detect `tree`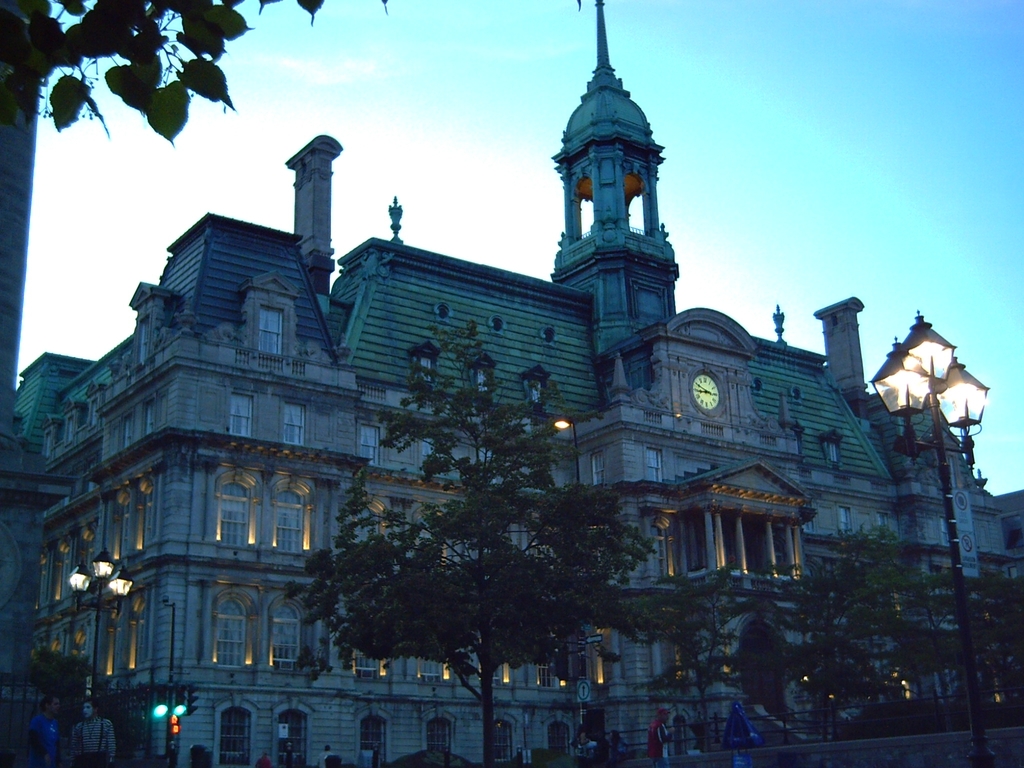
[left=912, top=558, right=1023, bottom=735]
